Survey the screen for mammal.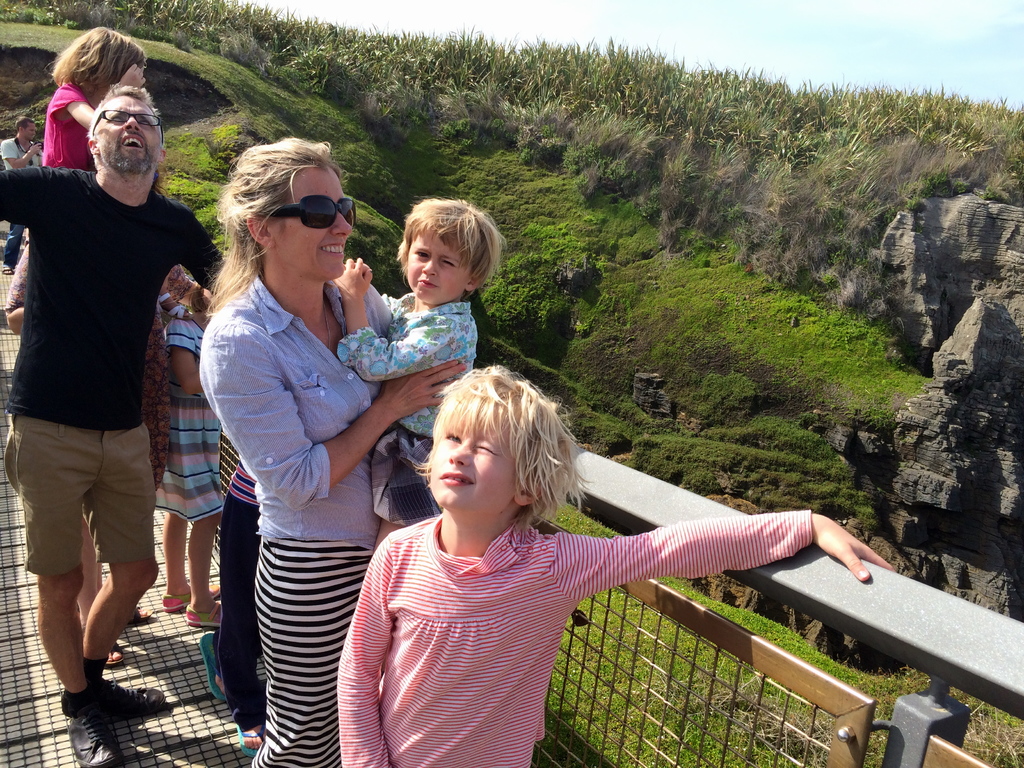
Survey found: rect(333, 192, 508, 553).
